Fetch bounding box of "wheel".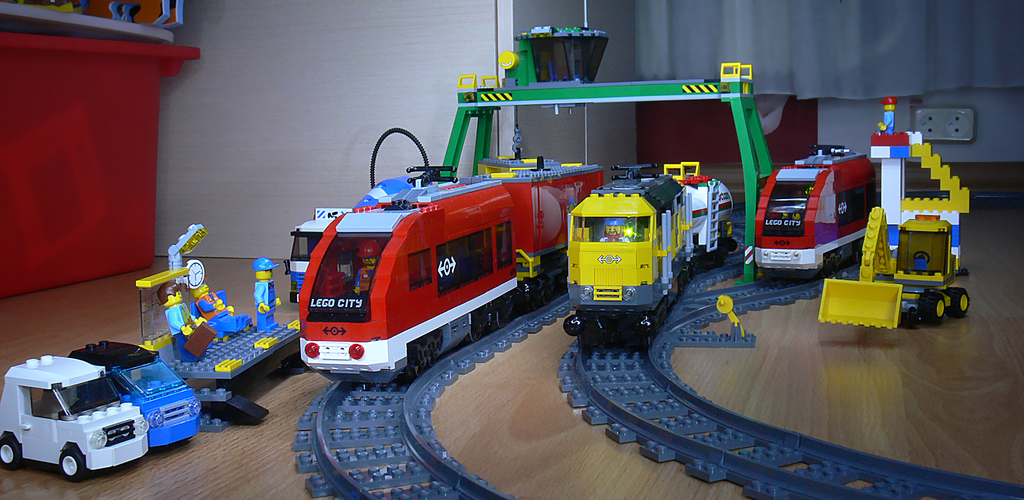
Bbox: bbox=[407, 347, 422, 378].
